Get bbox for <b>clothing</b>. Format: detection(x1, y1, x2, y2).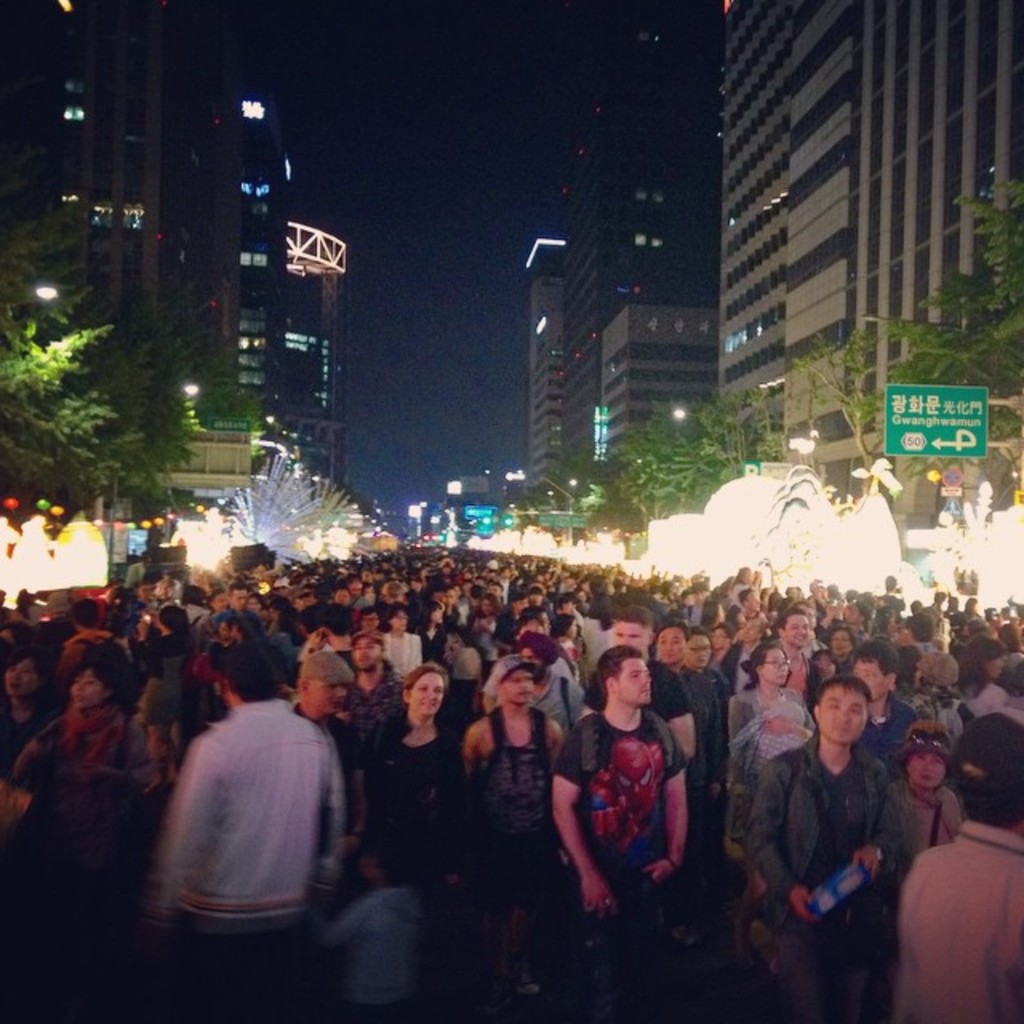
detection(749, 733, 920, 1011).
